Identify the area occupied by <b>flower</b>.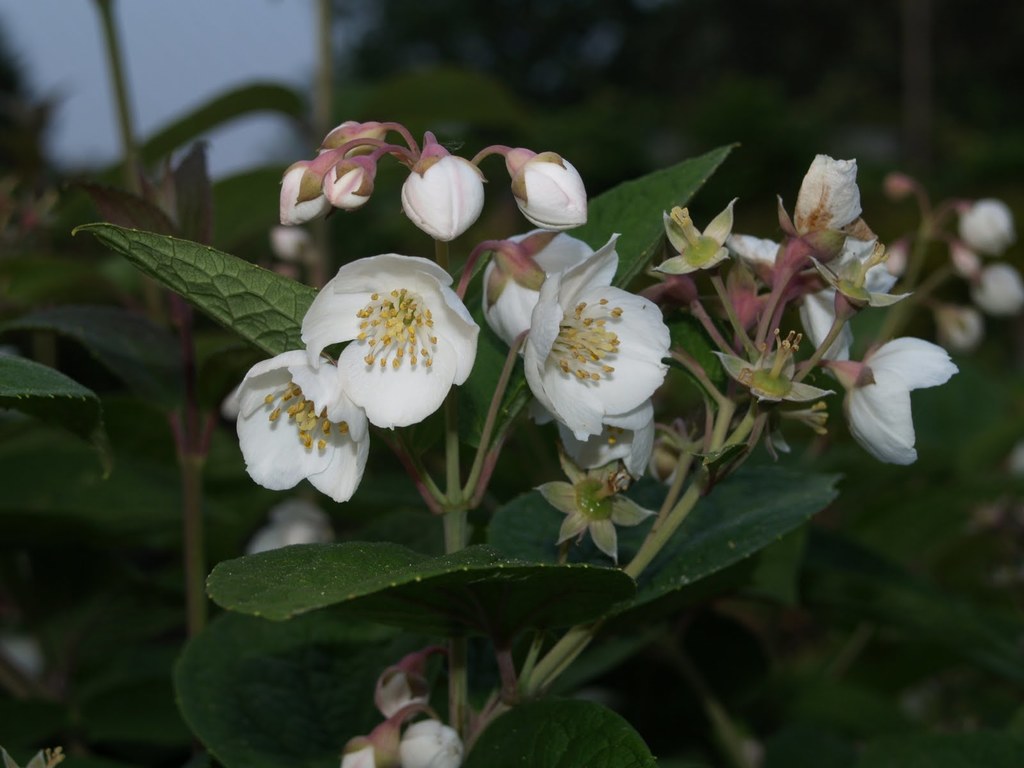
Area: (x1=374, y1=664, x2=432, y2=728).
